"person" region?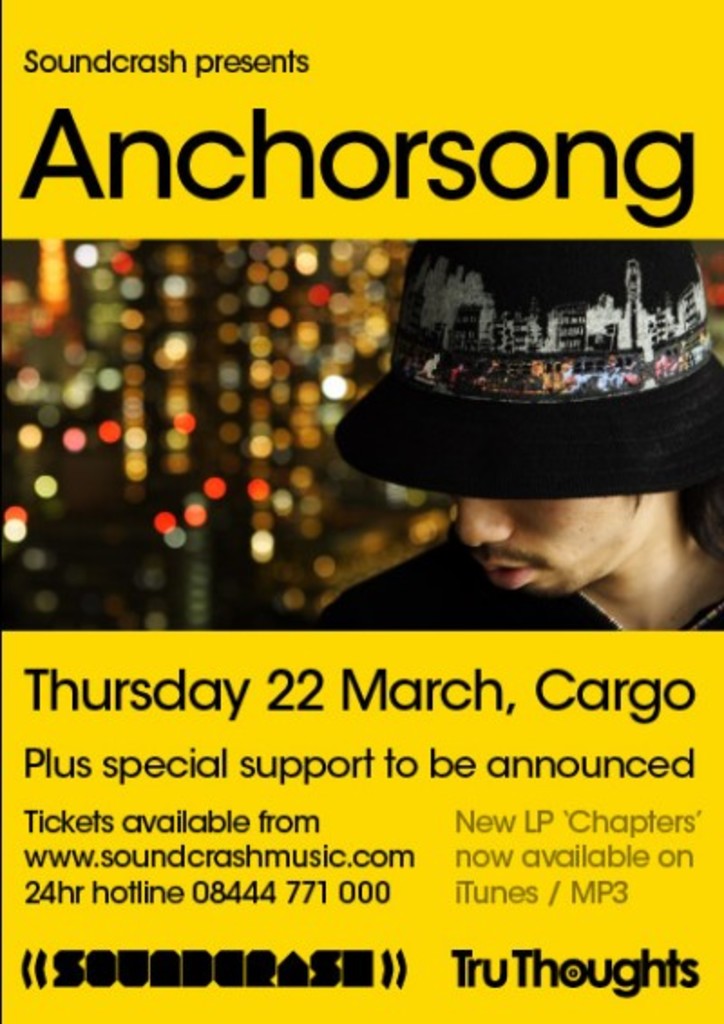
(x1=311, y1=237, x2=722, y2=628)
